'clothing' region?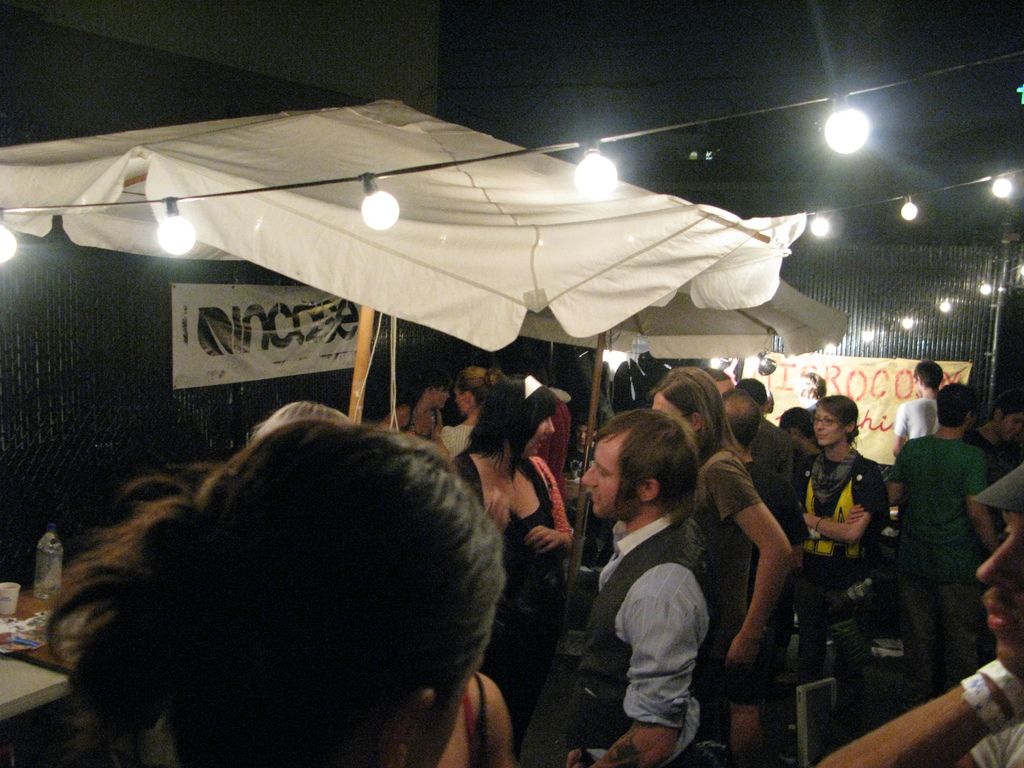
892 395 939 441
